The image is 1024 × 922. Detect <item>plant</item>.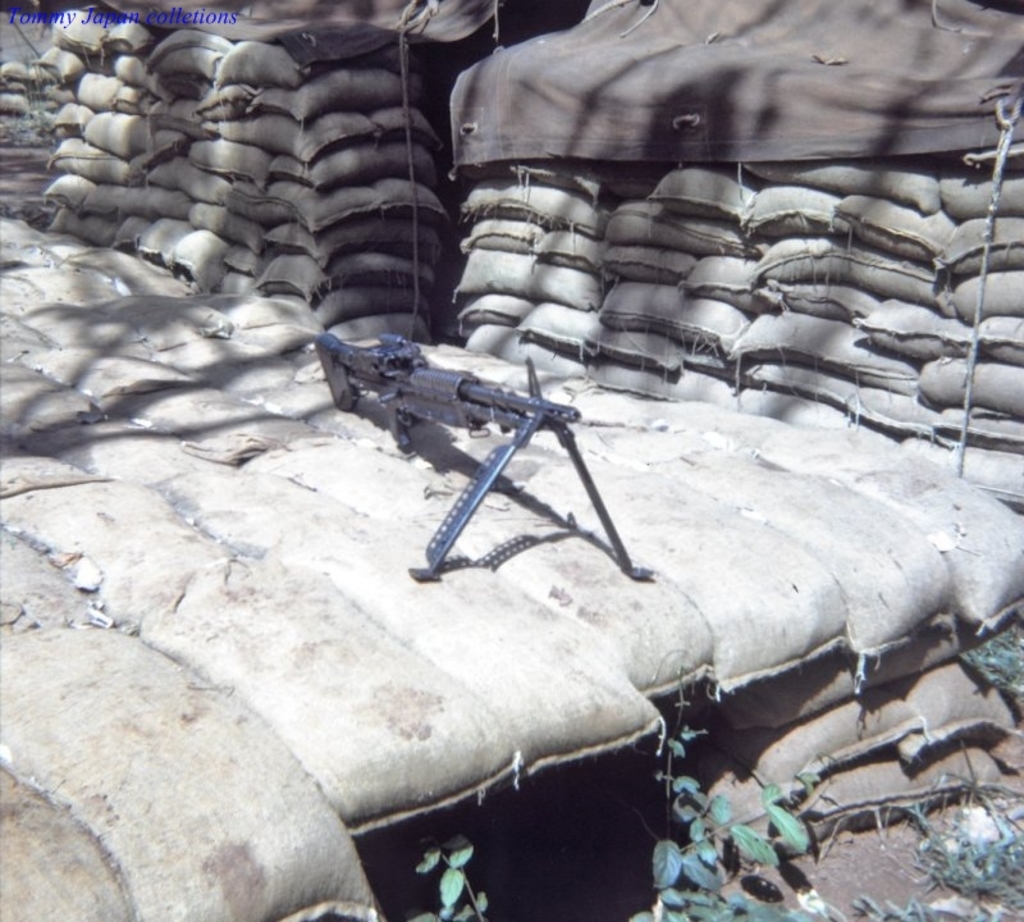
Detection: Rect(963, 608, 1023, 740).
